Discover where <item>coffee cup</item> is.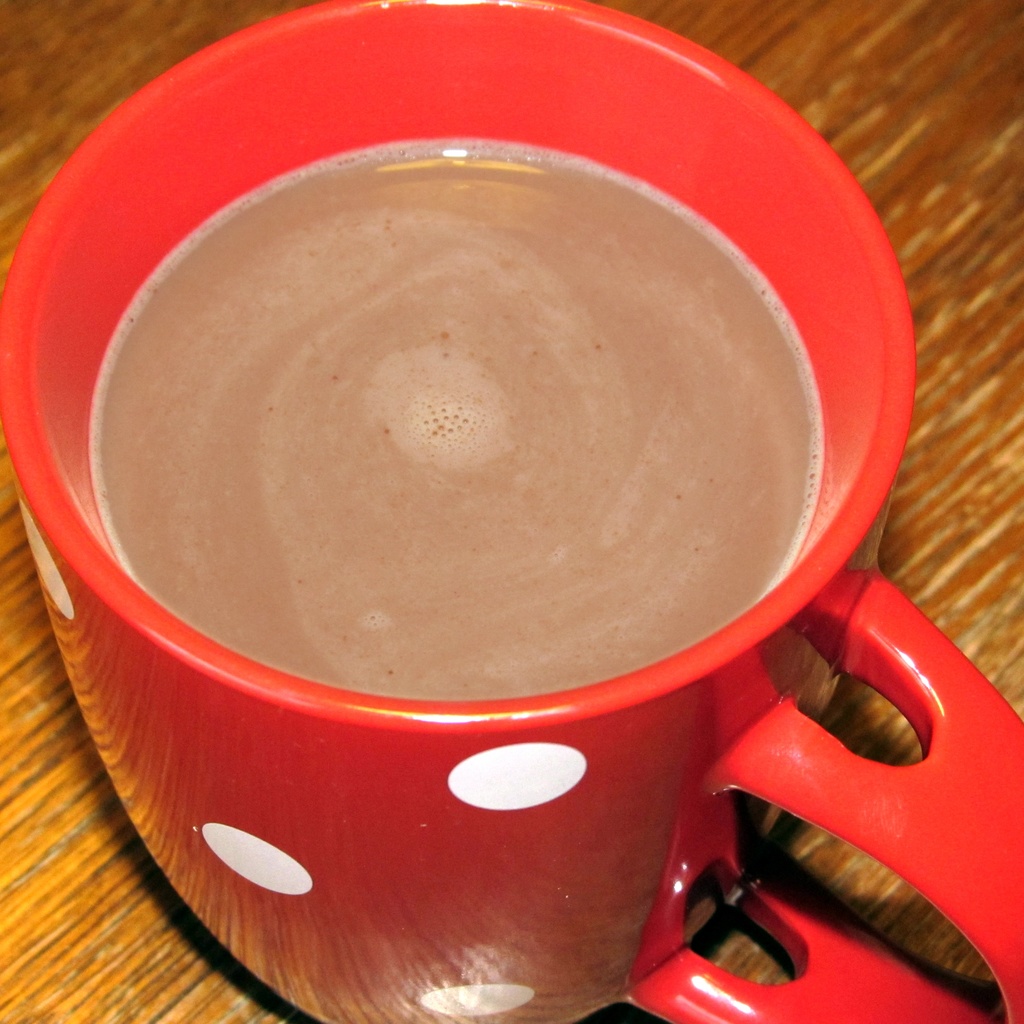
Discovered at {"left": 0, "top": 0, "right": 1023, "bottom": 1023}.
